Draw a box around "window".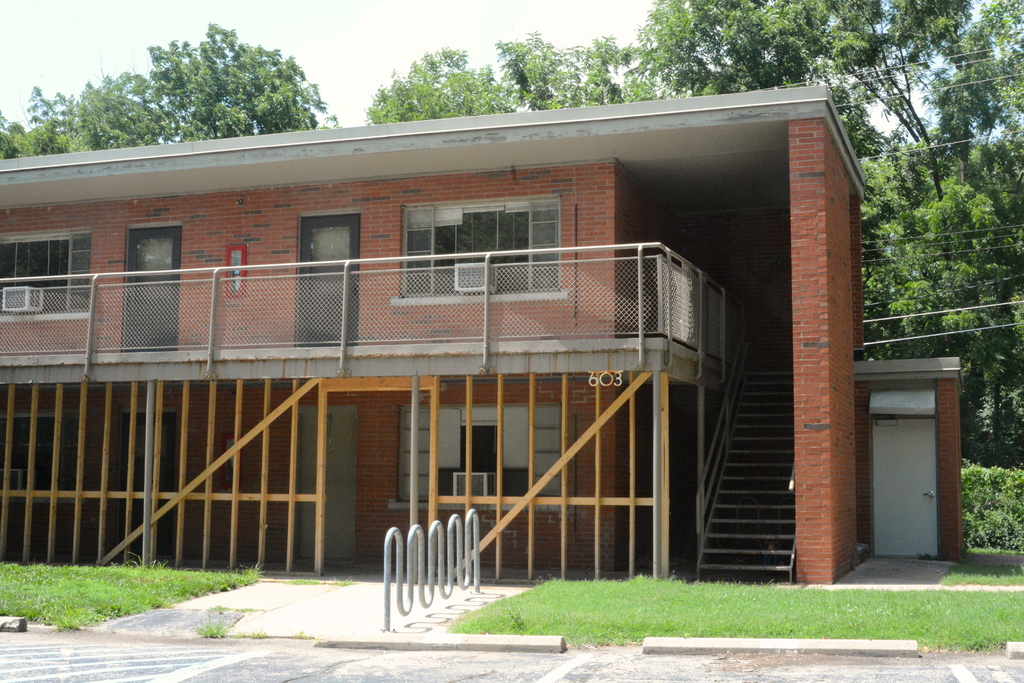
{"left": 388, "top": 194, "right": 568, "bottom": 304}.
